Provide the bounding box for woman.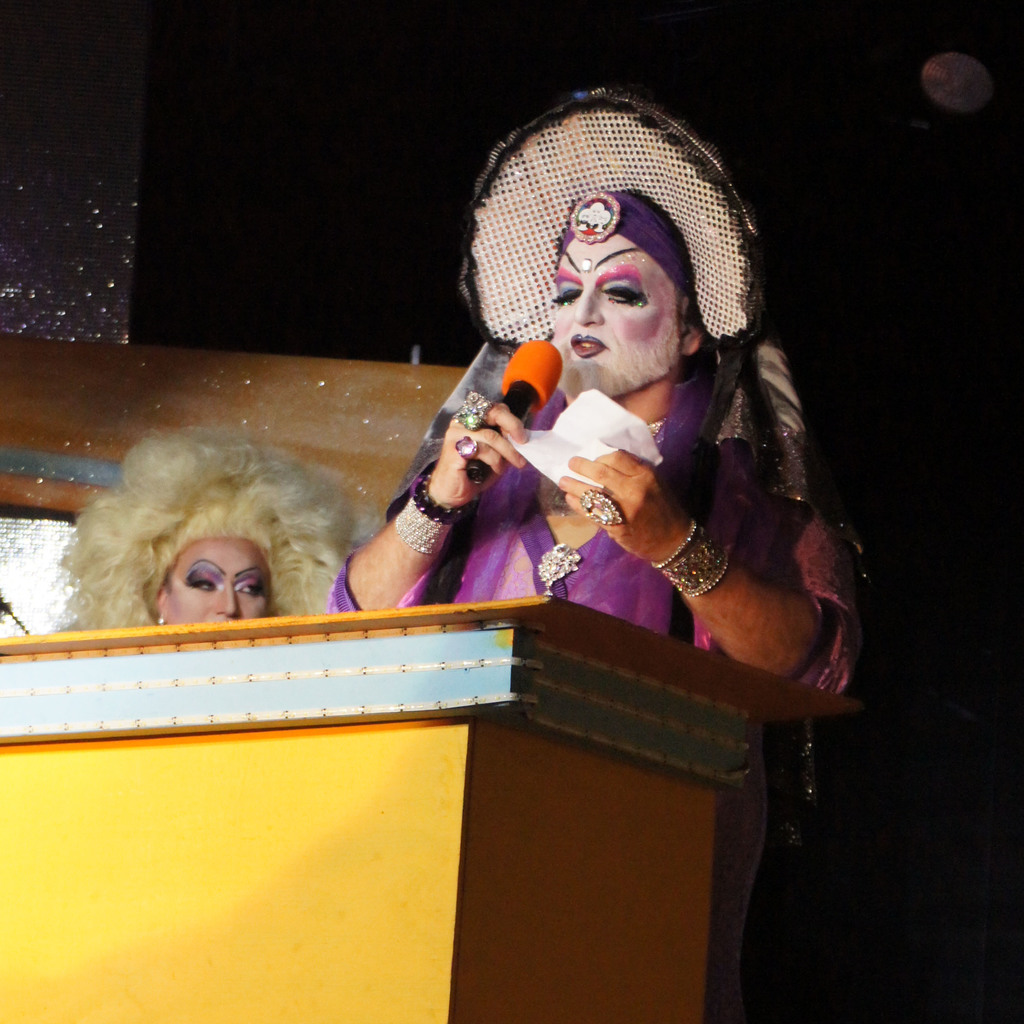
{"left": 365, "top": 126, "right": 874, "bottom": 752}.
